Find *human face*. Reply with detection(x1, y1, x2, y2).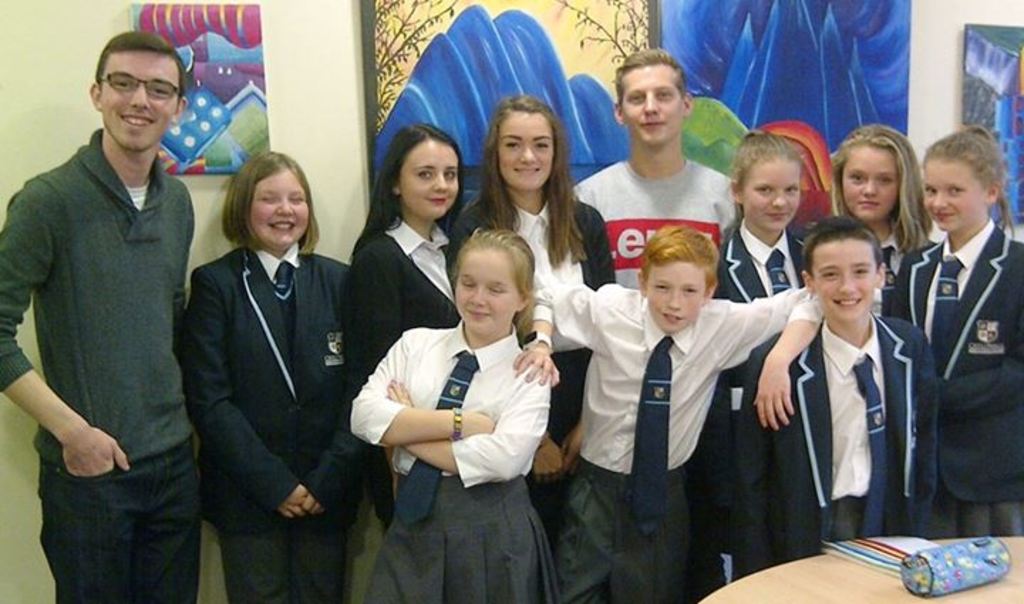
detection(745, 161, 801, 229).
